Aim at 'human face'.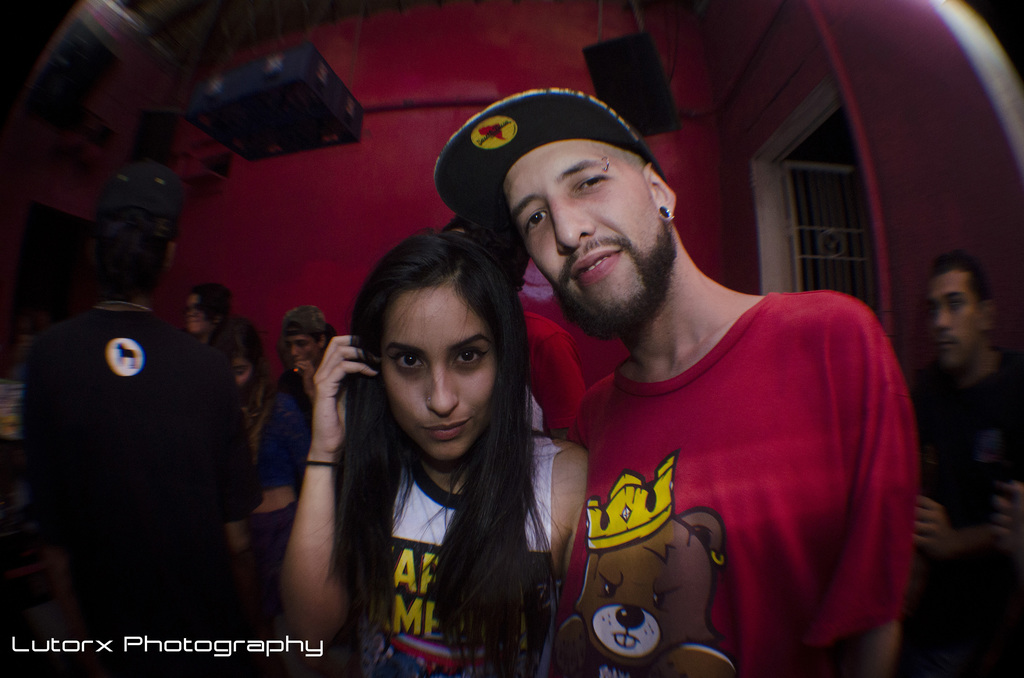
Aimed at (x1=287, y1=334, x2=319, y2=372).
